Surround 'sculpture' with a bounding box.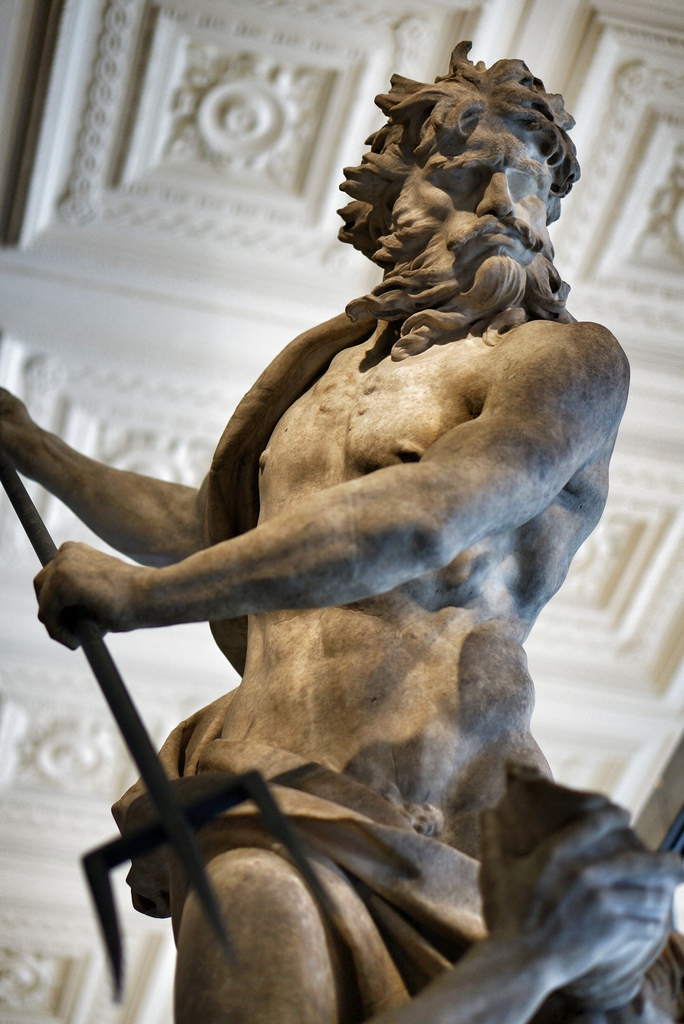
<bbox>0, 40, 683, 1023</bbox>.
